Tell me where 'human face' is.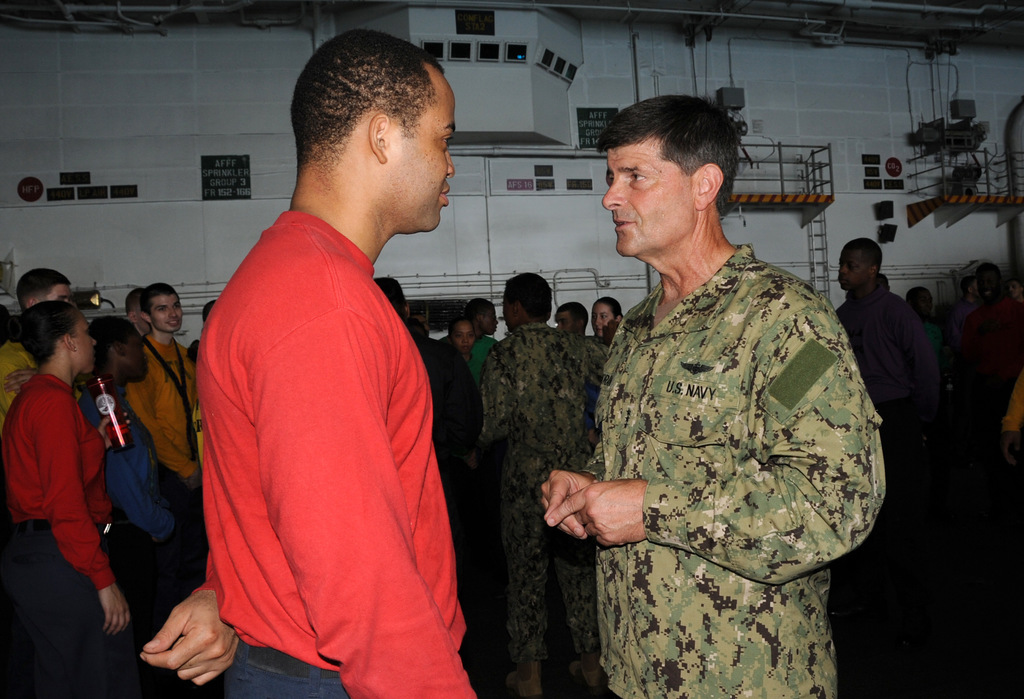
'human face' is at l=602, t=150, r=690, b=262.
